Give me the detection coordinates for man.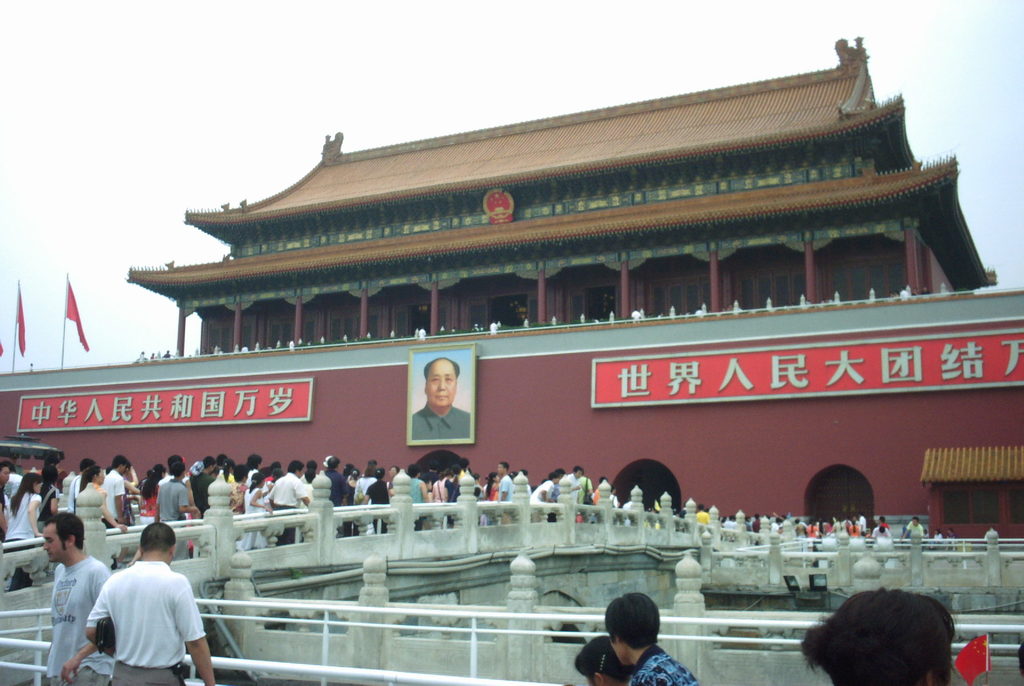
[left=111, top=459, right=131, bottom=521].
